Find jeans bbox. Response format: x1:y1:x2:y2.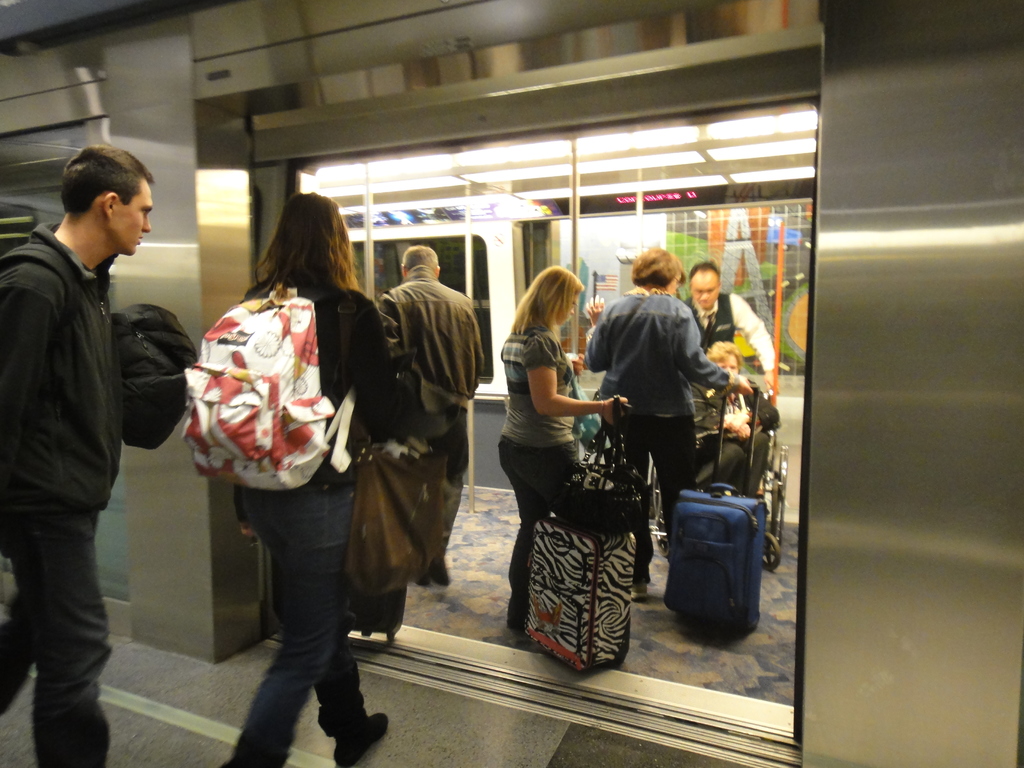
616:406:705:580.
